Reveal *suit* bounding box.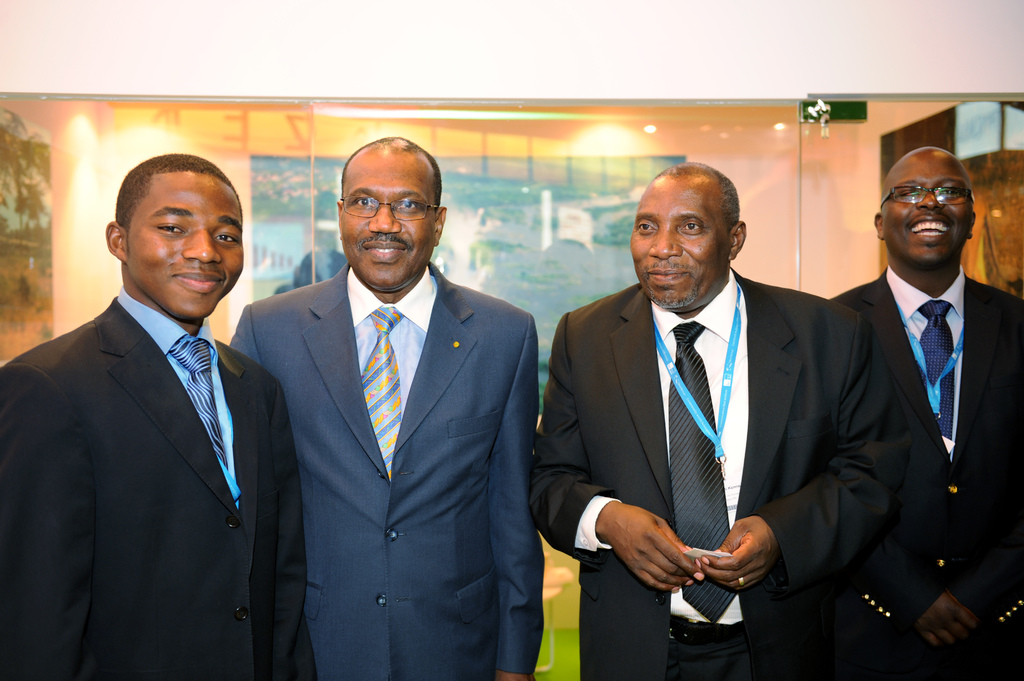
Revealed: 224/257/541/680.
